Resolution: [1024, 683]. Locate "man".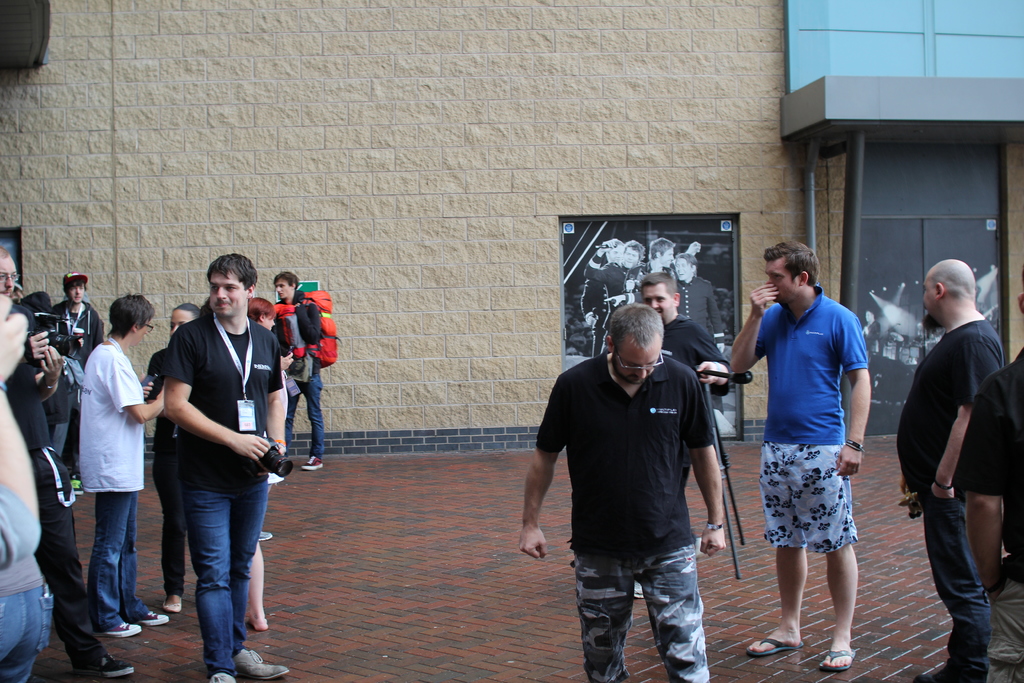
box(0, 248, 139, 679).
